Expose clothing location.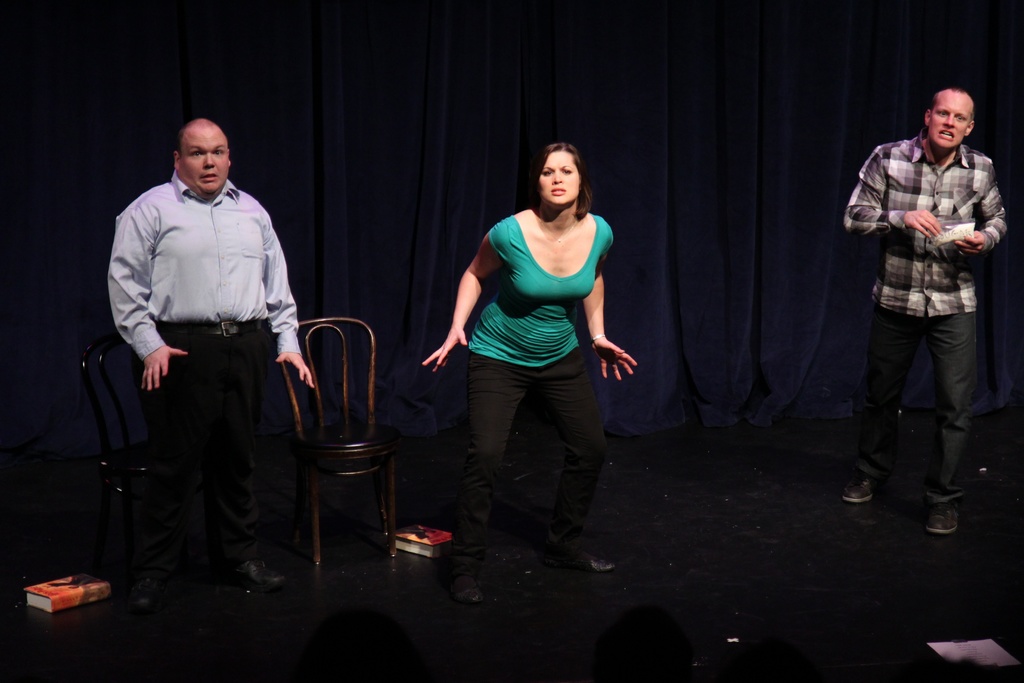
Exposed at crop(452, 216, 614, 567).
